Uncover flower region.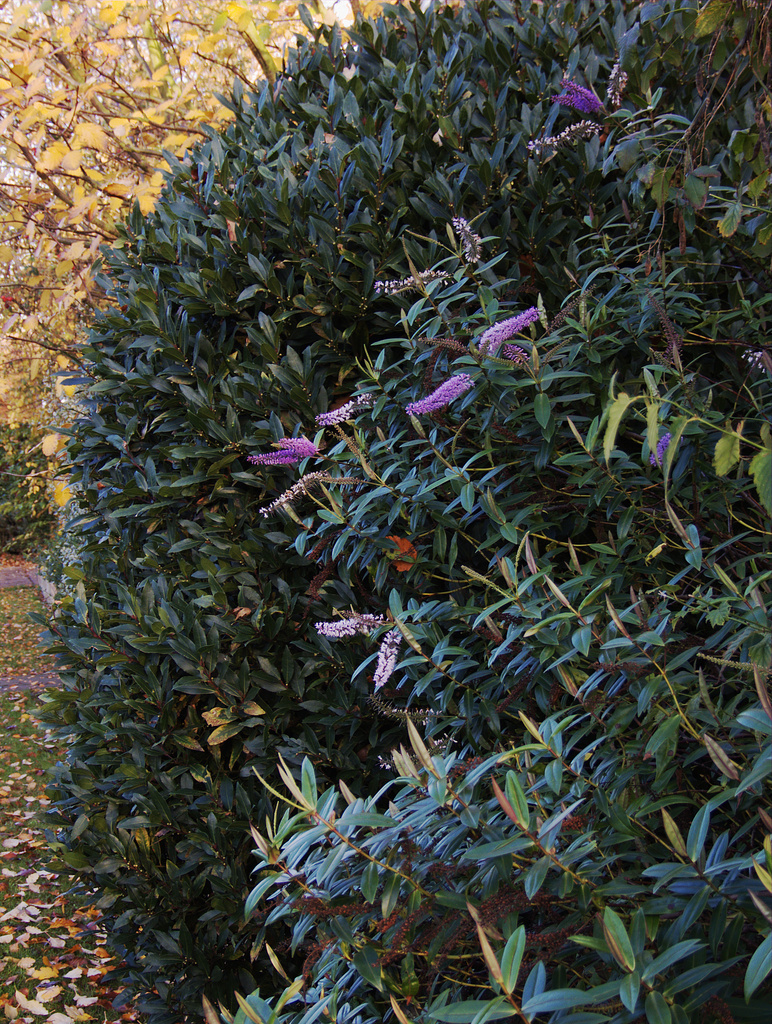
Uncovered: l=279, t=435, r=319, b=463.
